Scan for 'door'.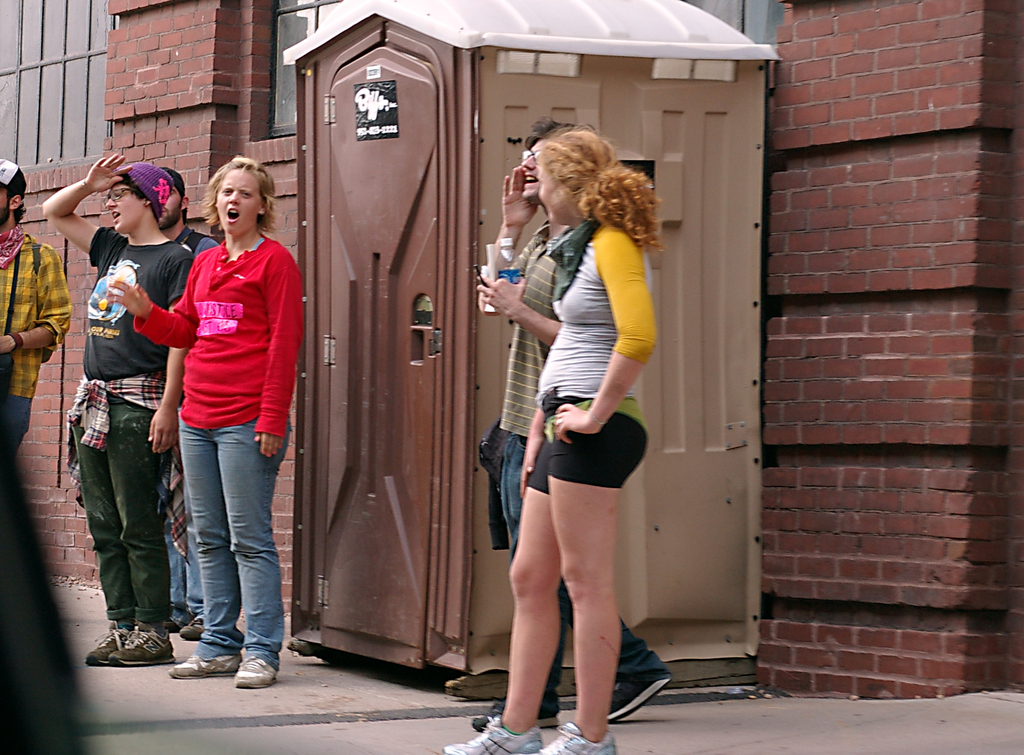
Scan result: l=299, t=12, r=480, b=679.
